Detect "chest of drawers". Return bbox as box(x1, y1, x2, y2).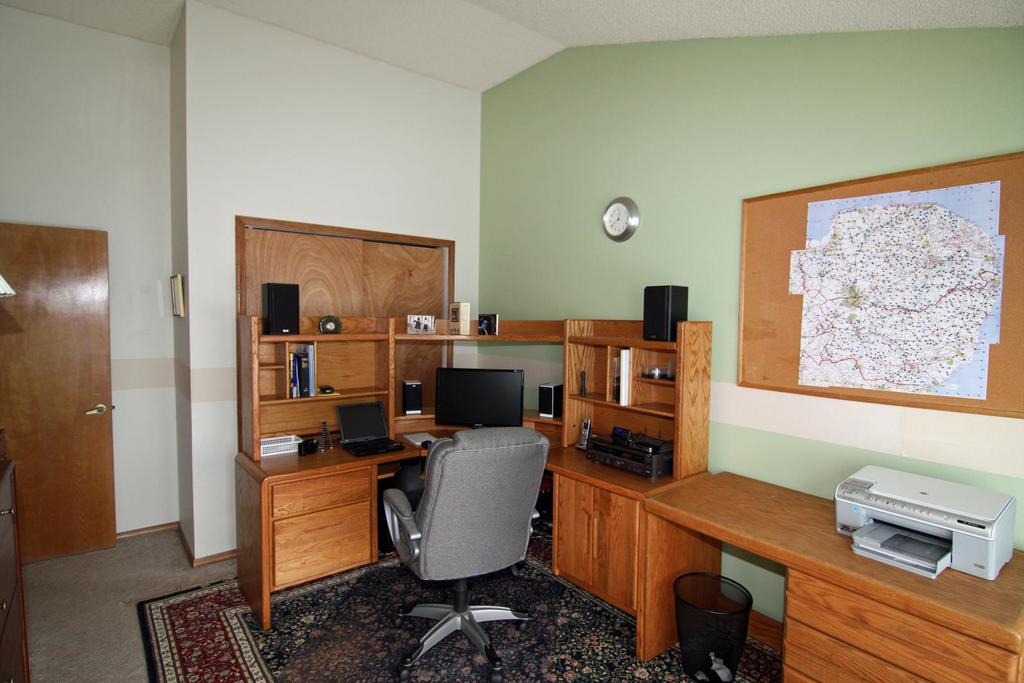
box(0, 471, 30, 682).
